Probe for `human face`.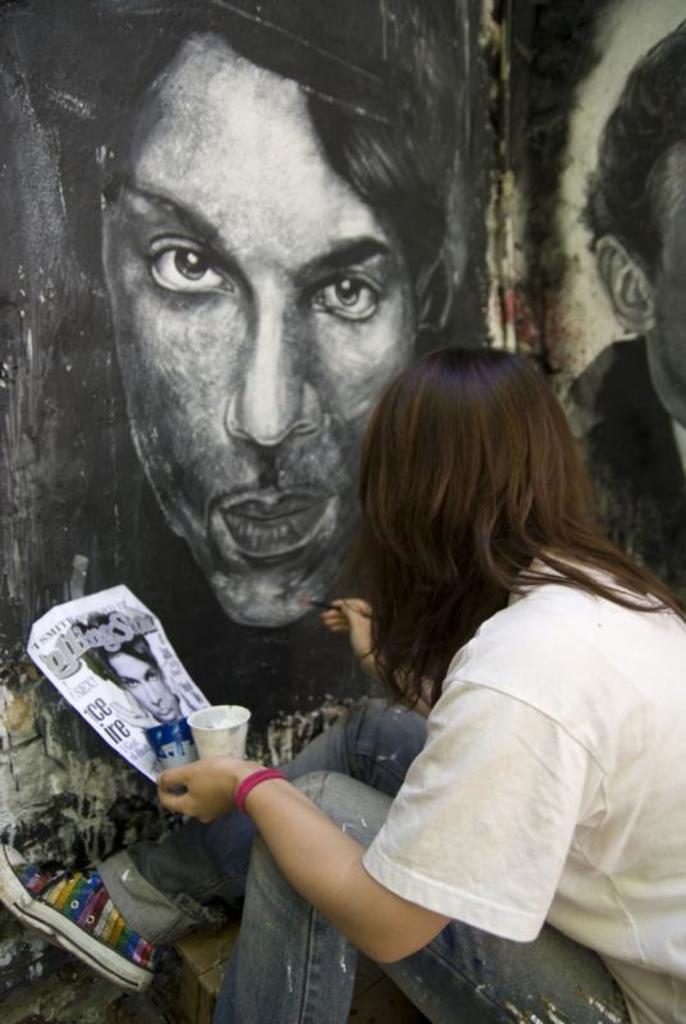
Probe result: <region>96, 73, 422, 639</region>.
